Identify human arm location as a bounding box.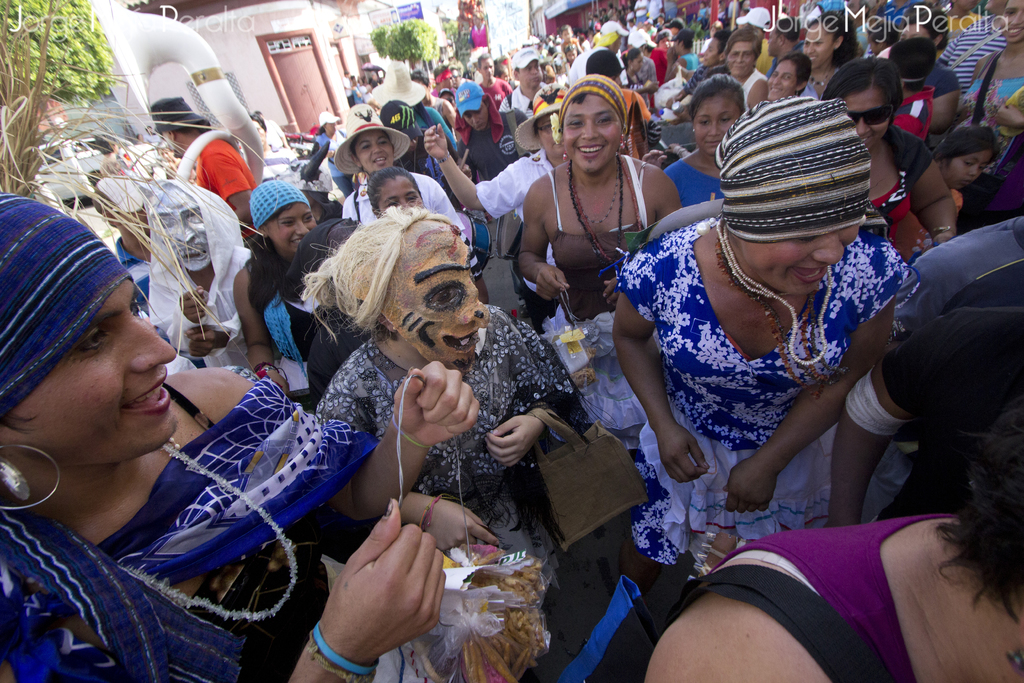
[left=508, top=175, right=588, bottom=299].
